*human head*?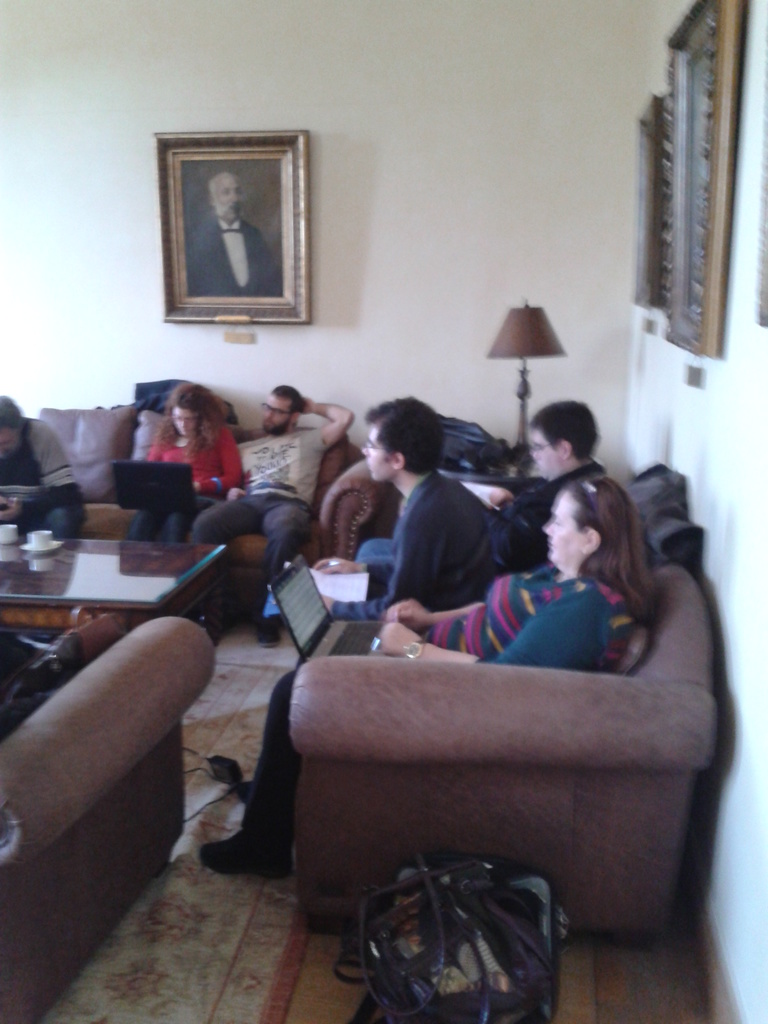
(x1=209, y1=168, x2=243, y2=232)
